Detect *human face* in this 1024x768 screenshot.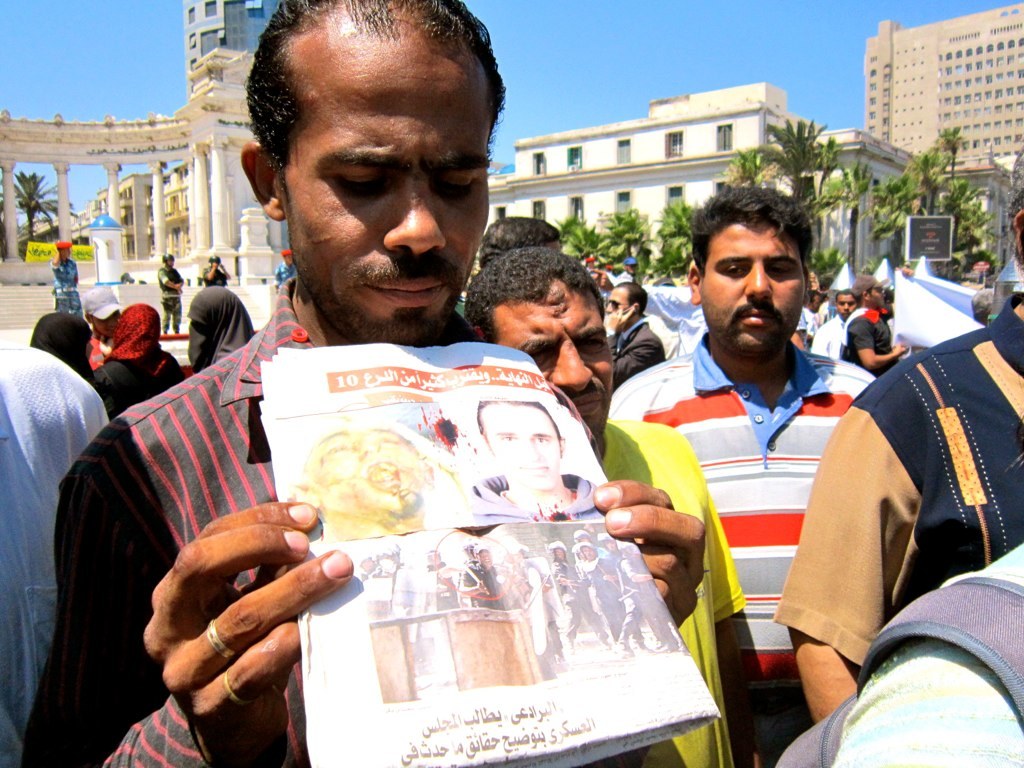
Detection: left=835, top=294, right=855, bottom=321.
